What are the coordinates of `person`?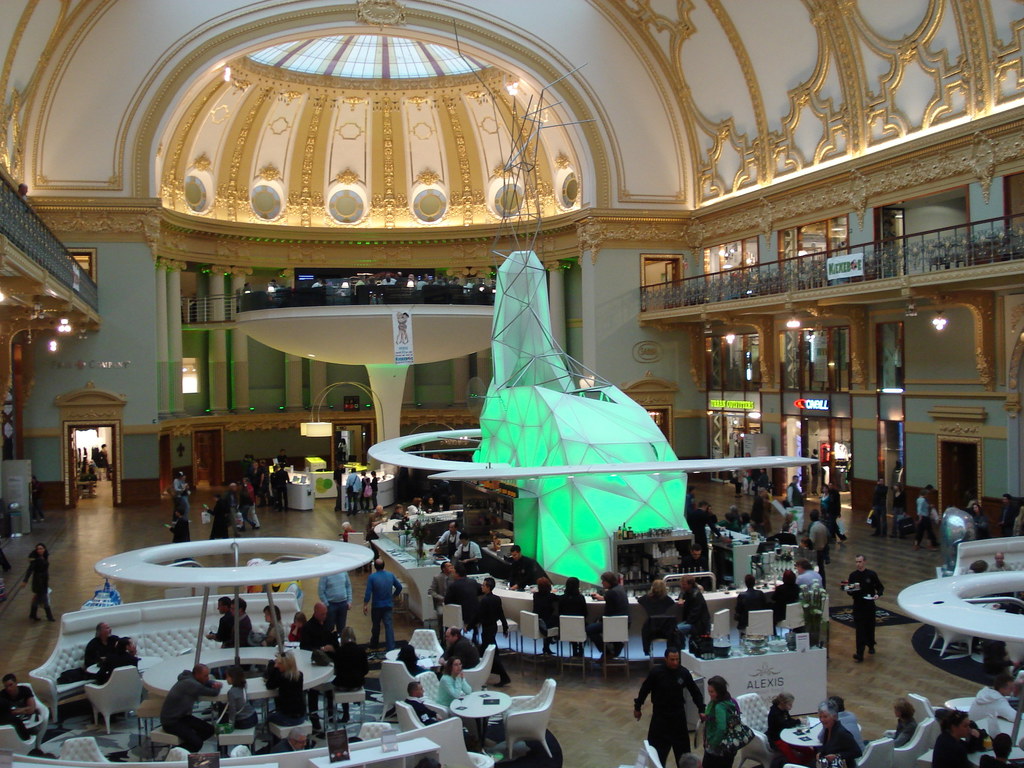
[349, 470, 360, 513].
